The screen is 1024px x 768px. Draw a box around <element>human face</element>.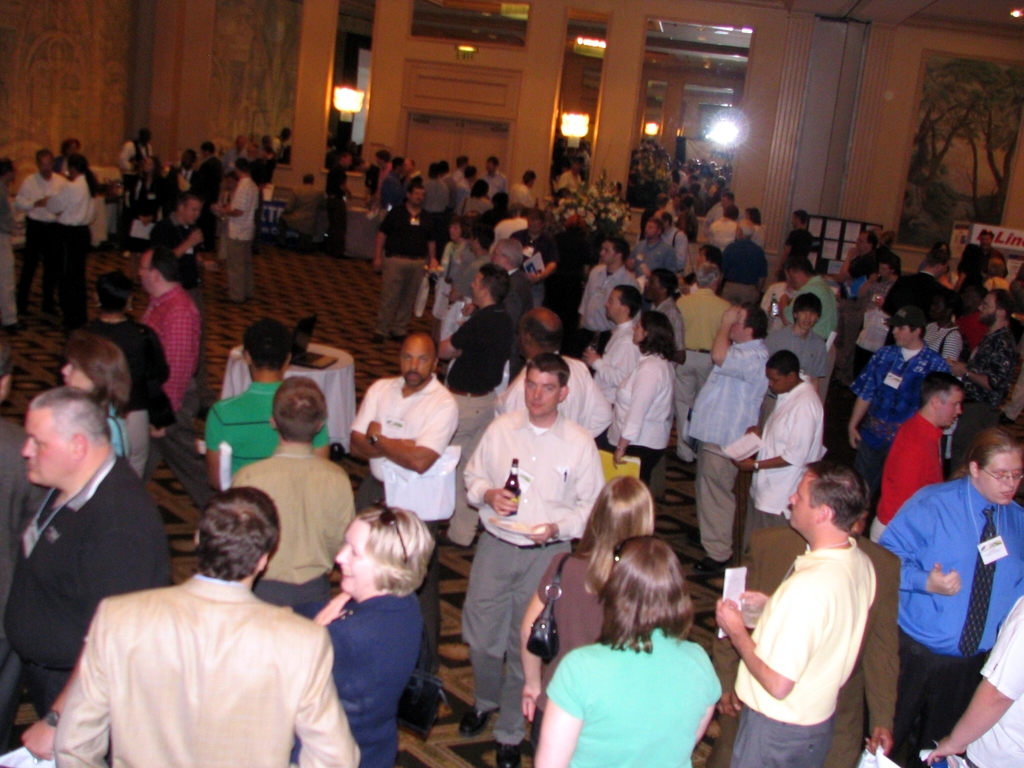
BBox(763, 368, 791, 395).
